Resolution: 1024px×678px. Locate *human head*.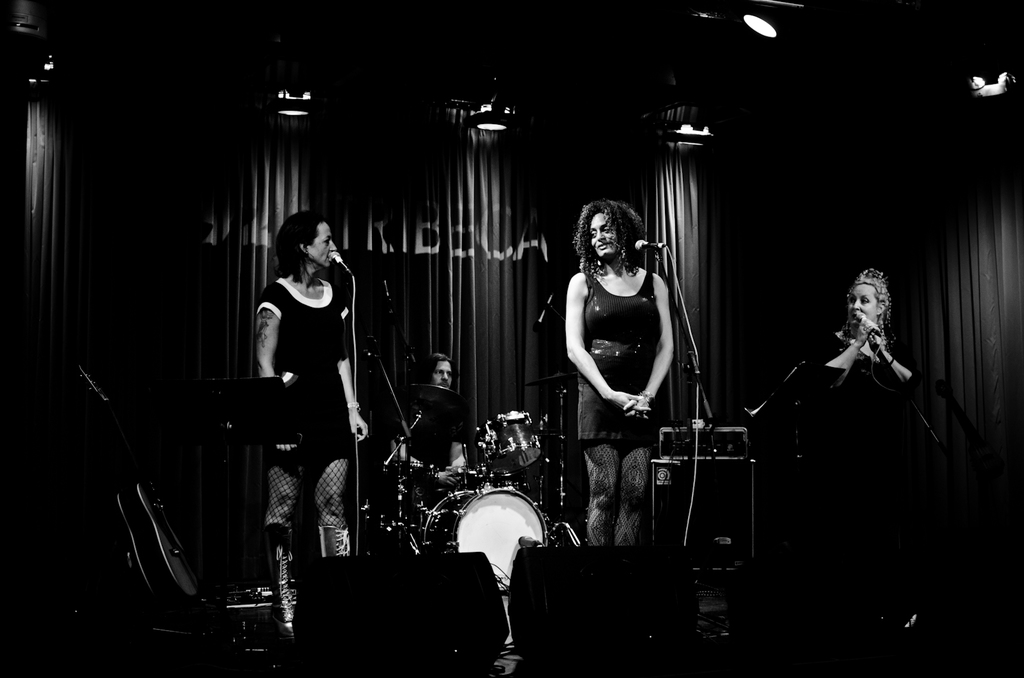
l=282, t=212, r=335, b=271.
